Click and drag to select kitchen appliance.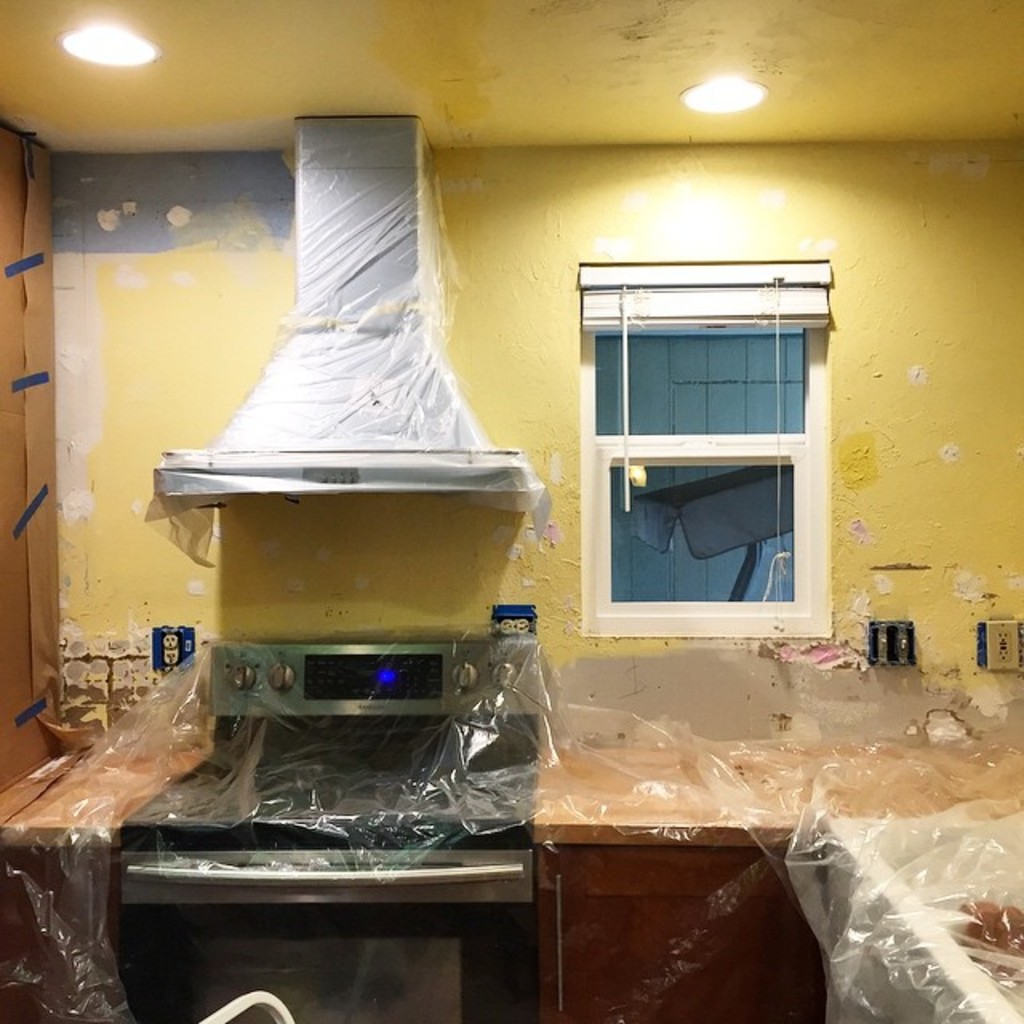
Selection: (974, 614, 1022, 674).
